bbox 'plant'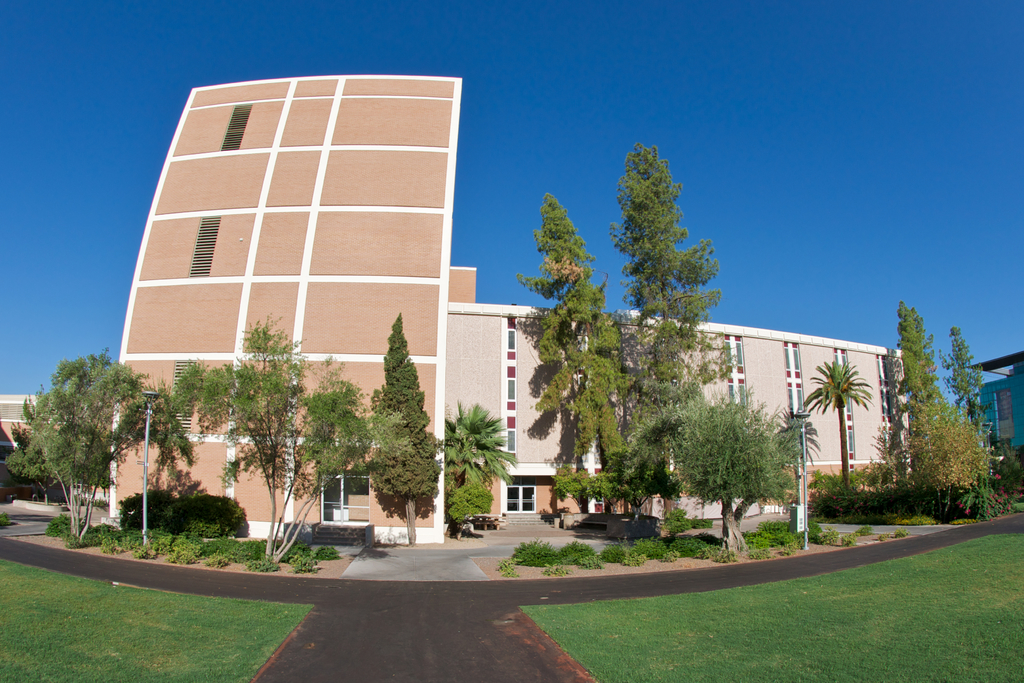
[741,543,769,561]
